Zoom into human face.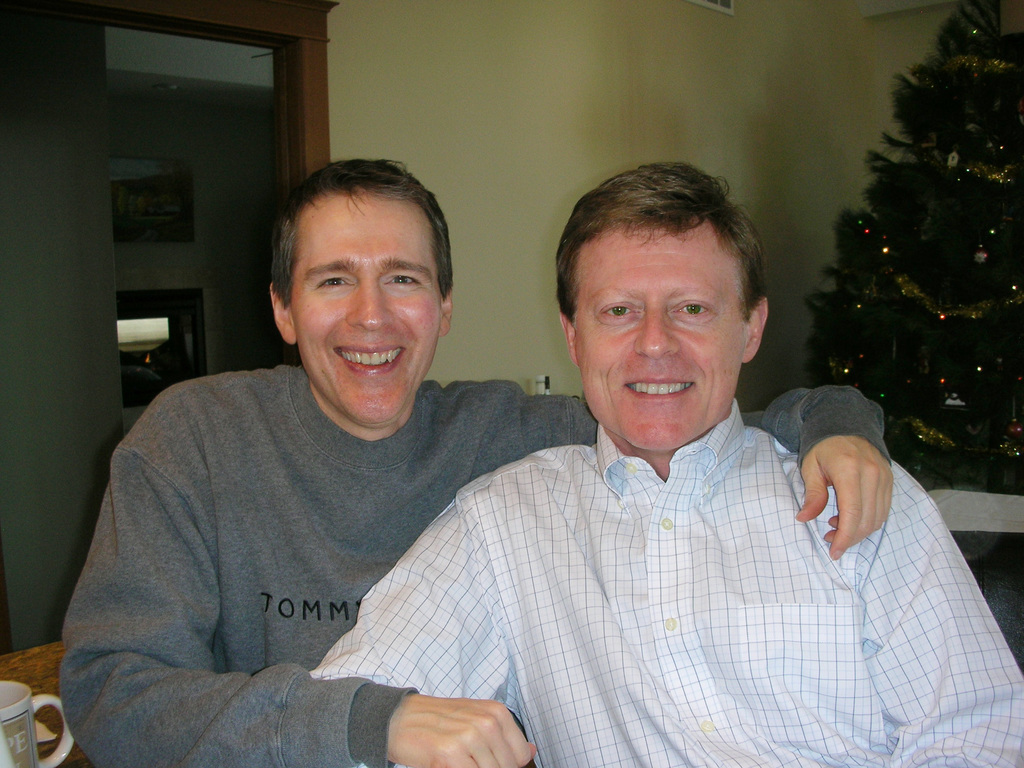
Zoom target: [285,197,442,426].
